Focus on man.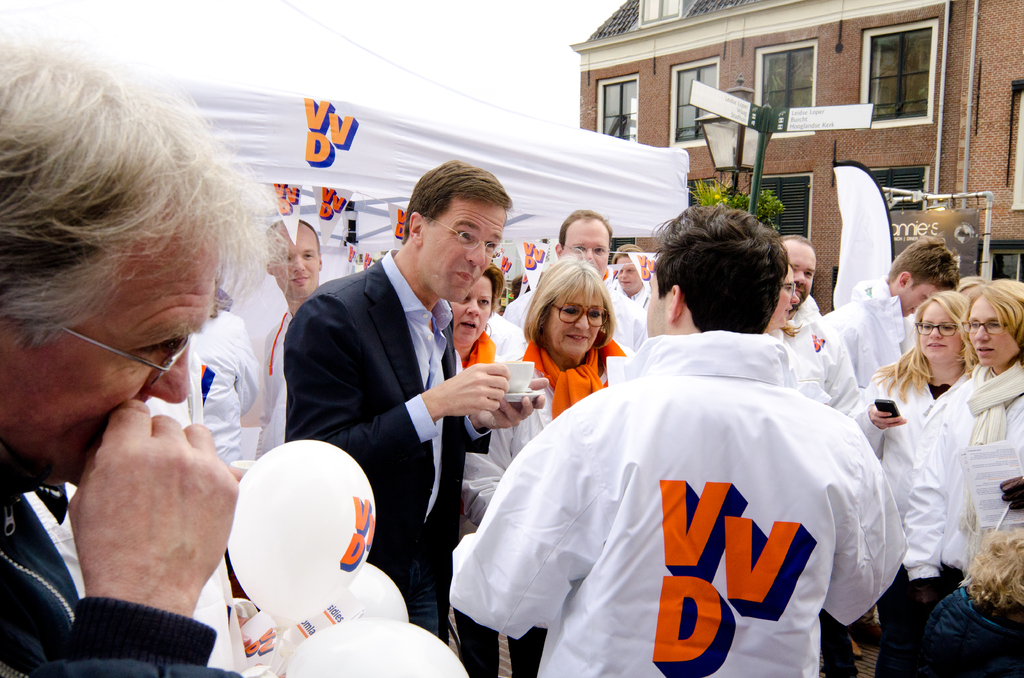
Focused at region(260, 190, 538, 579).
